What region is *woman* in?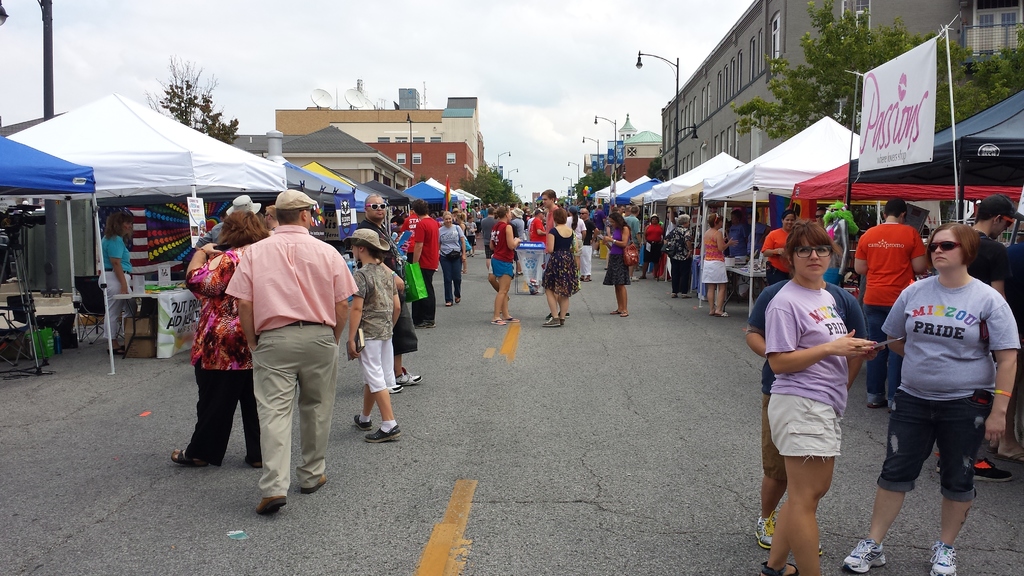
<region>840, 223, 1023, 575</region>.
